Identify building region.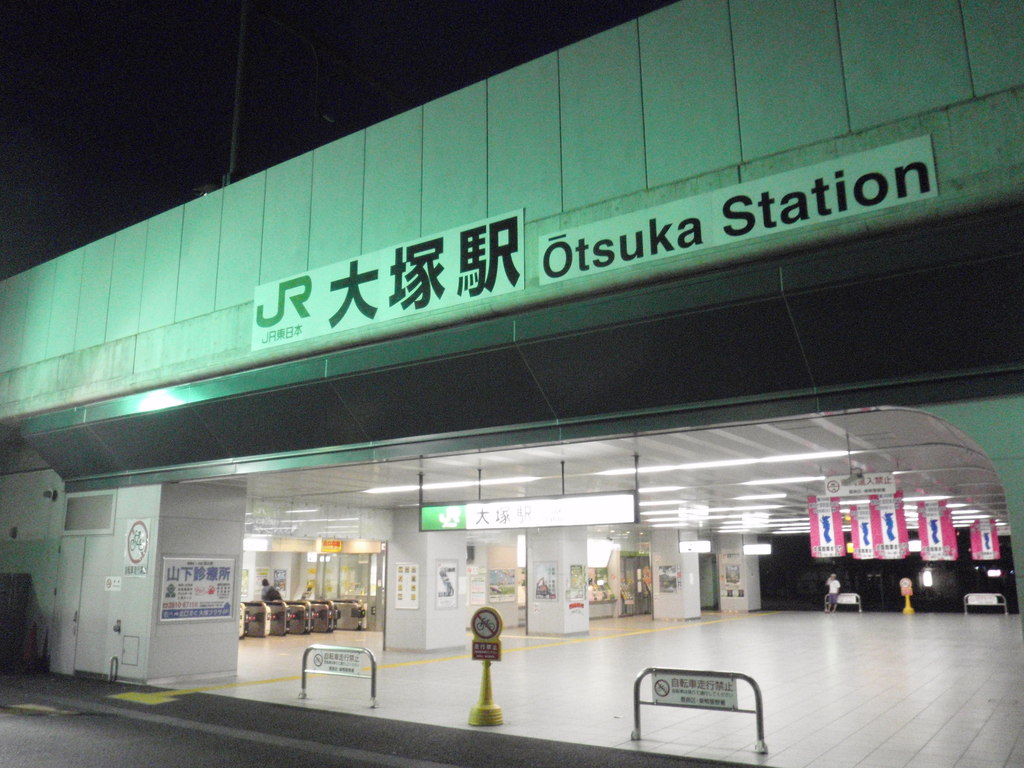
Region: (x1=4, y1=0, x2=1023, y2=767).
